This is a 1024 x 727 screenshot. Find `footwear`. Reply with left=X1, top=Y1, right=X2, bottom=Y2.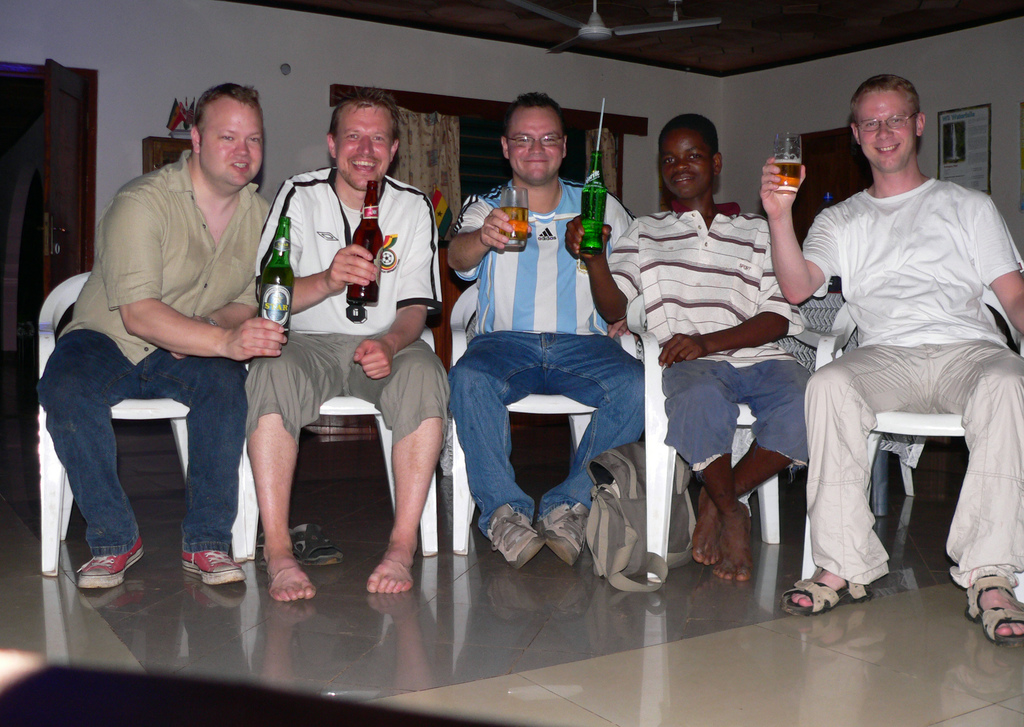
left=295, top=523, right=344, bottom=568.
